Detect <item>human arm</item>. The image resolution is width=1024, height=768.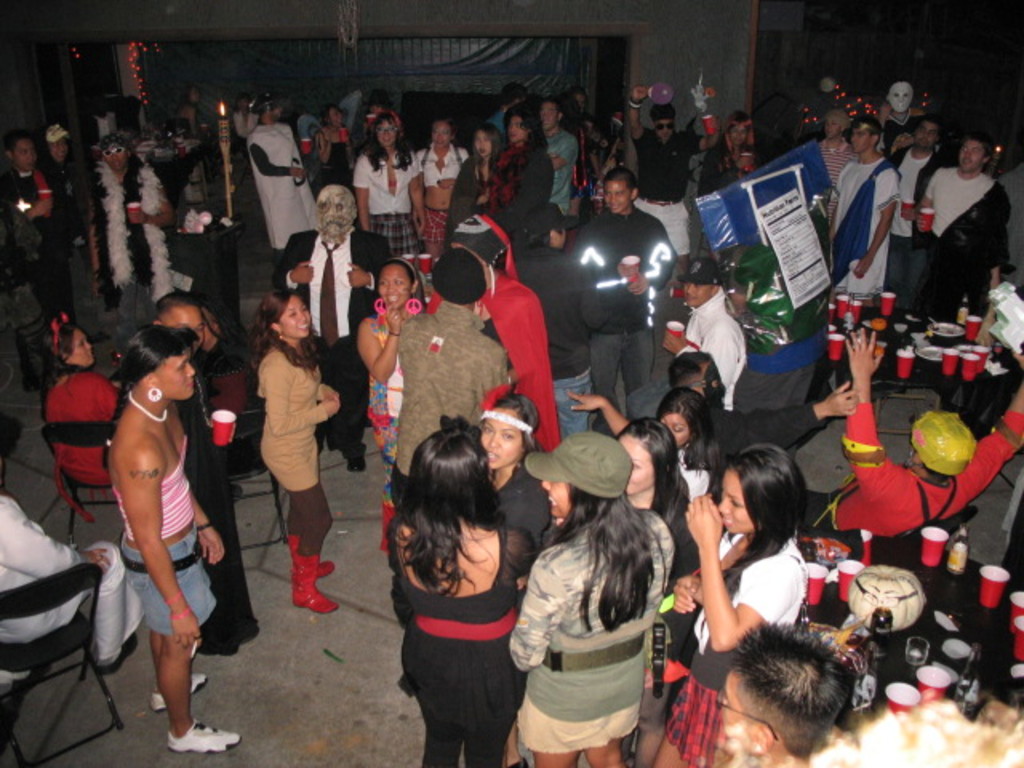
bbox(342, 237, 398, 296).
